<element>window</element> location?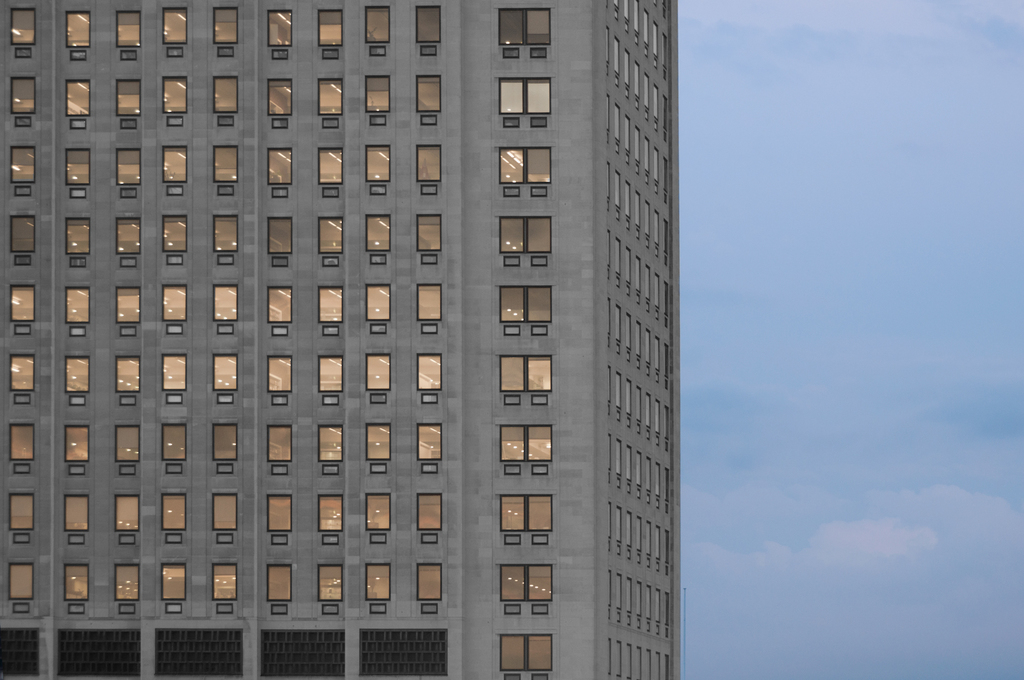
[x1=0, y1=485, x2=35, y2=545]
